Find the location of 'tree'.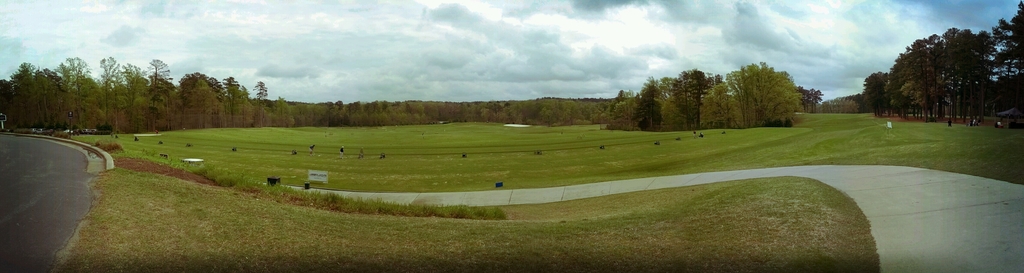
Location: x1=143, y1=52, x2=173, y2=131.
